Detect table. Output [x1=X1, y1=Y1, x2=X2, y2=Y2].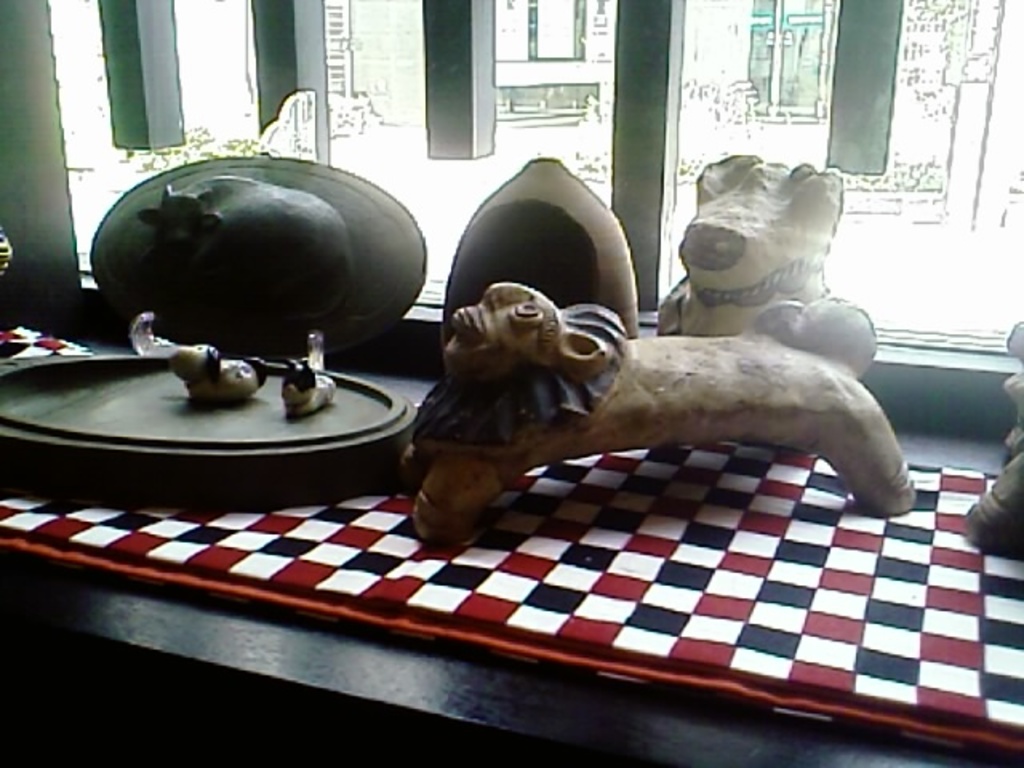
[x1=0, y1=318, x2=1022, y2=766].
